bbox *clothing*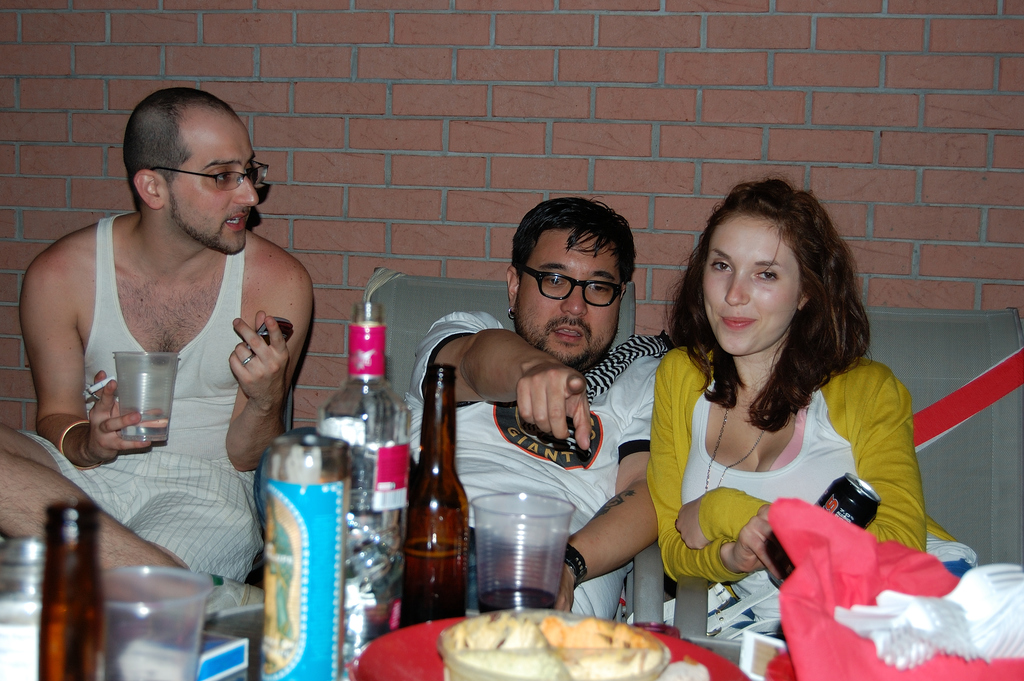
(646,332,974,641)
